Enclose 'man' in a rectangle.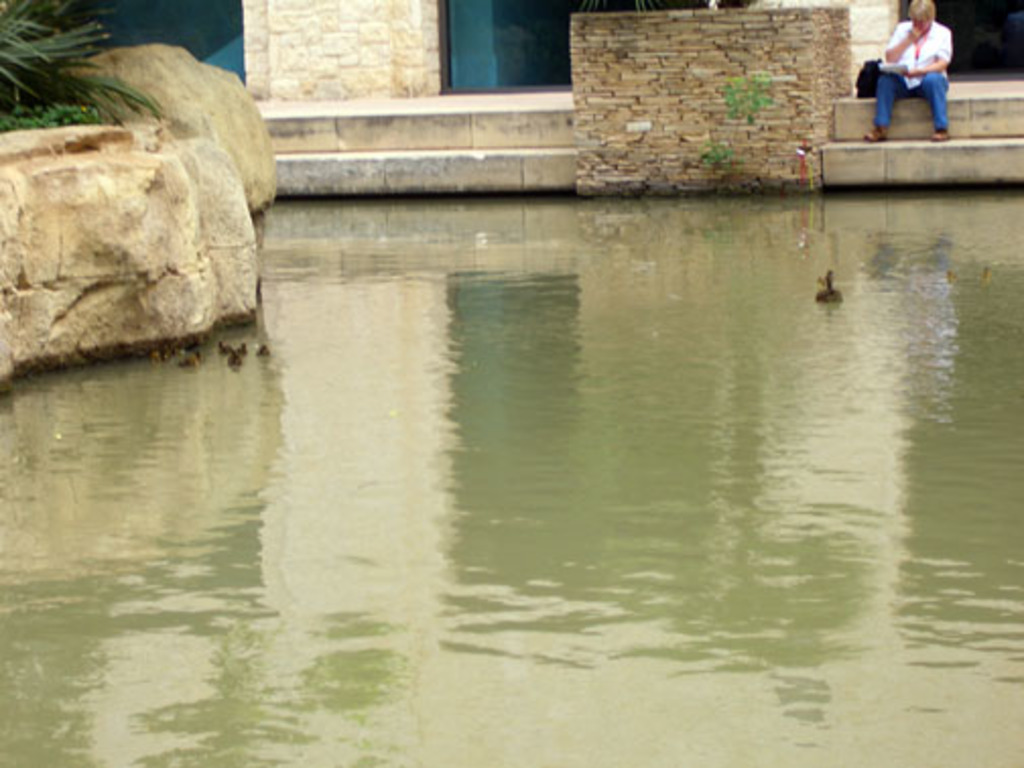
detection(861, 8, 961, 114).
